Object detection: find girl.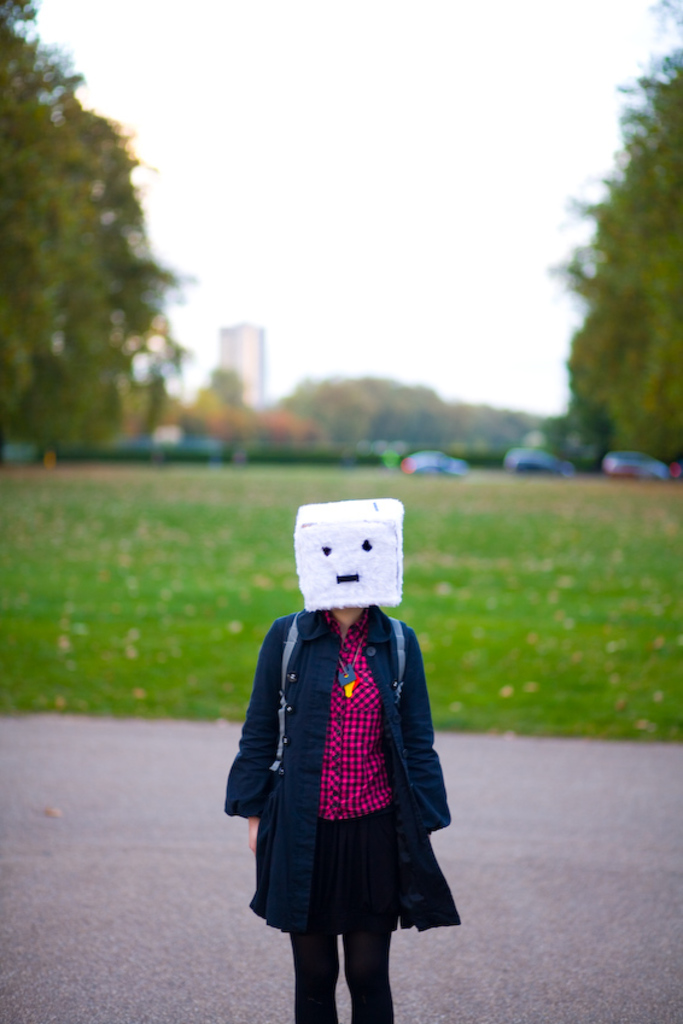
223 501 459 1023.
